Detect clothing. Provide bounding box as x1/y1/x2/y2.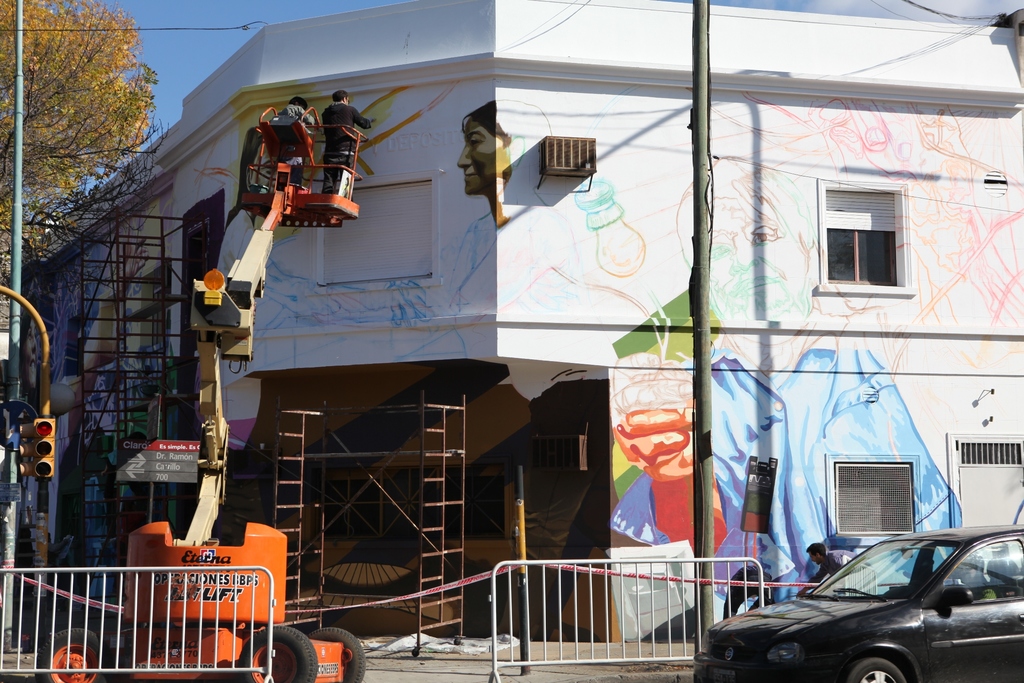
808/541/839/583.
